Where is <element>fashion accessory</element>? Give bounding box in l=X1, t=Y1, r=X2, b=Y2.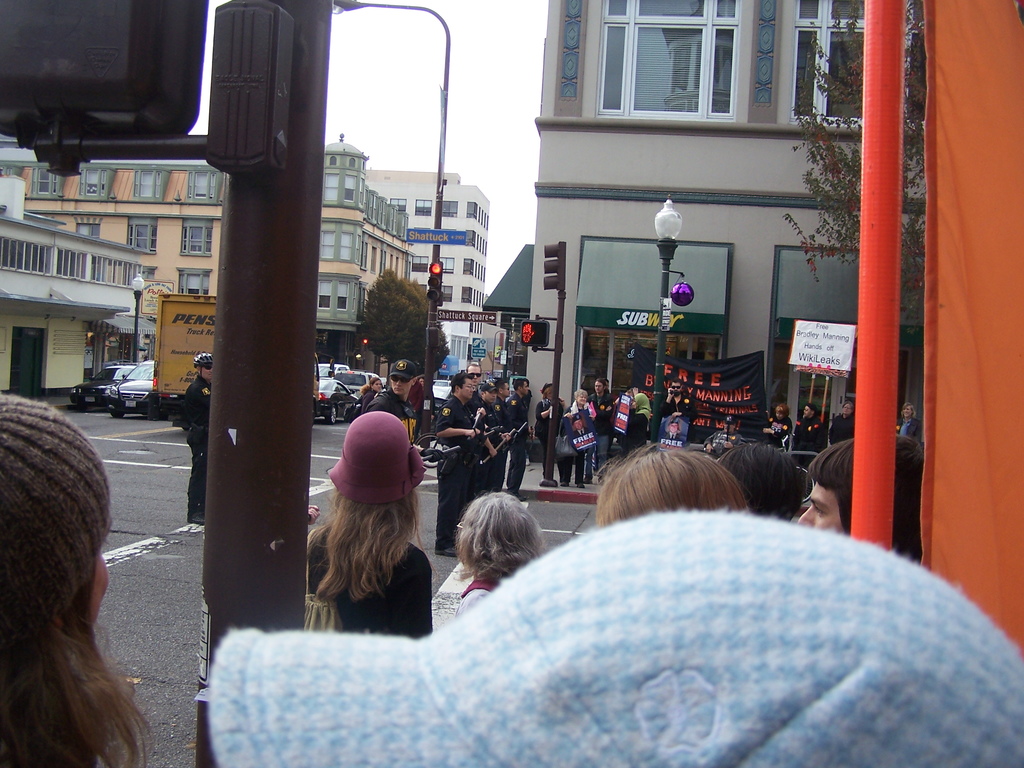
l=631, t=390, r=653, b=422.
